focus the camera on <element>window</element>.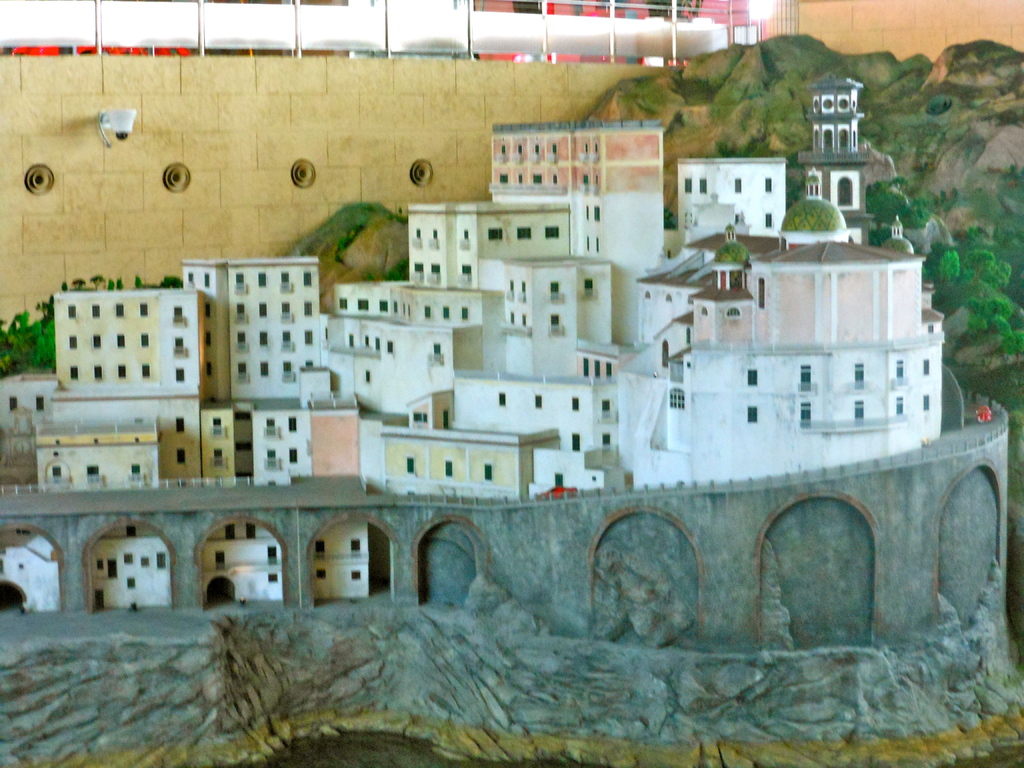
Focus region: box(749, 406, 758, 422).
